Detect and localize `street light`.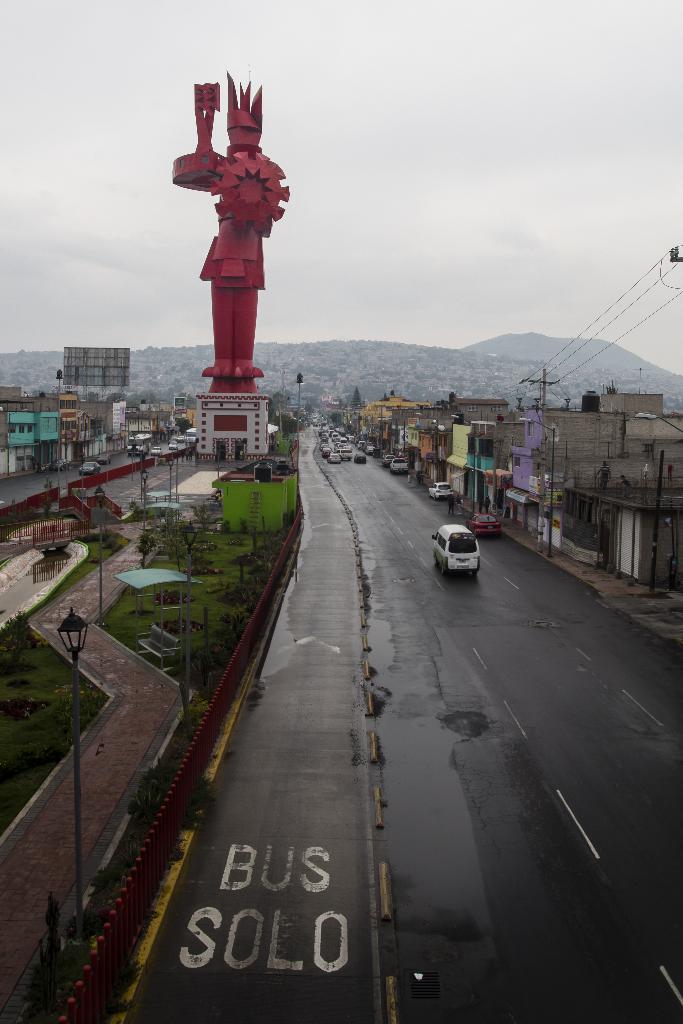
Localized at [x1=58, y1=610, x2=92, y2=949].
